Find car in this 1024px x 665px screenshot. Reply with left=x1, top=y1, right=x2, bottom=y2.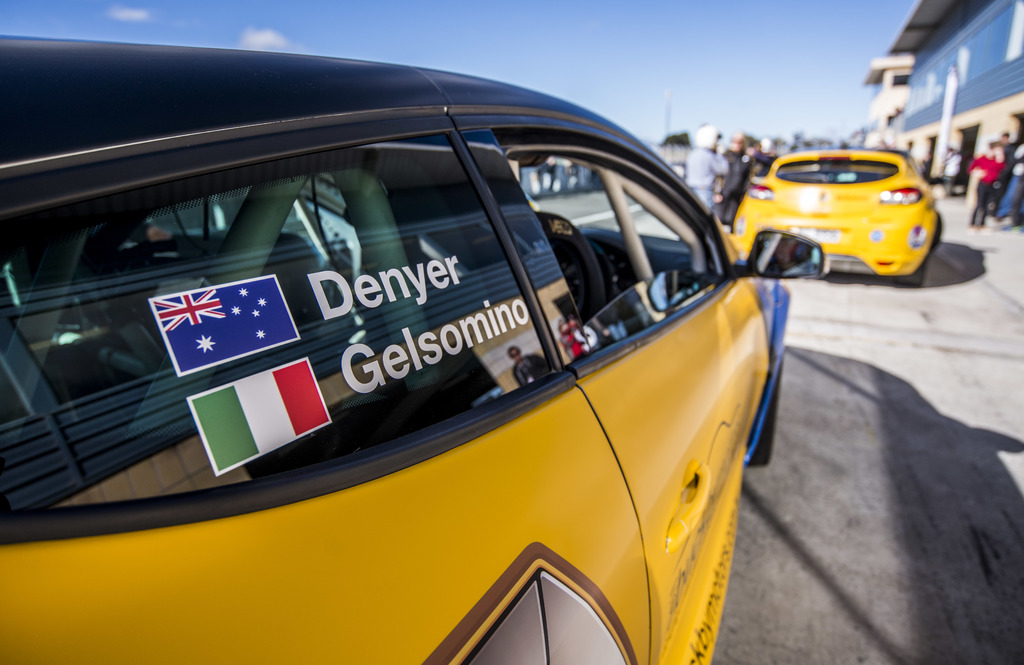
left=725, top=138, right=946, bottom=289.
